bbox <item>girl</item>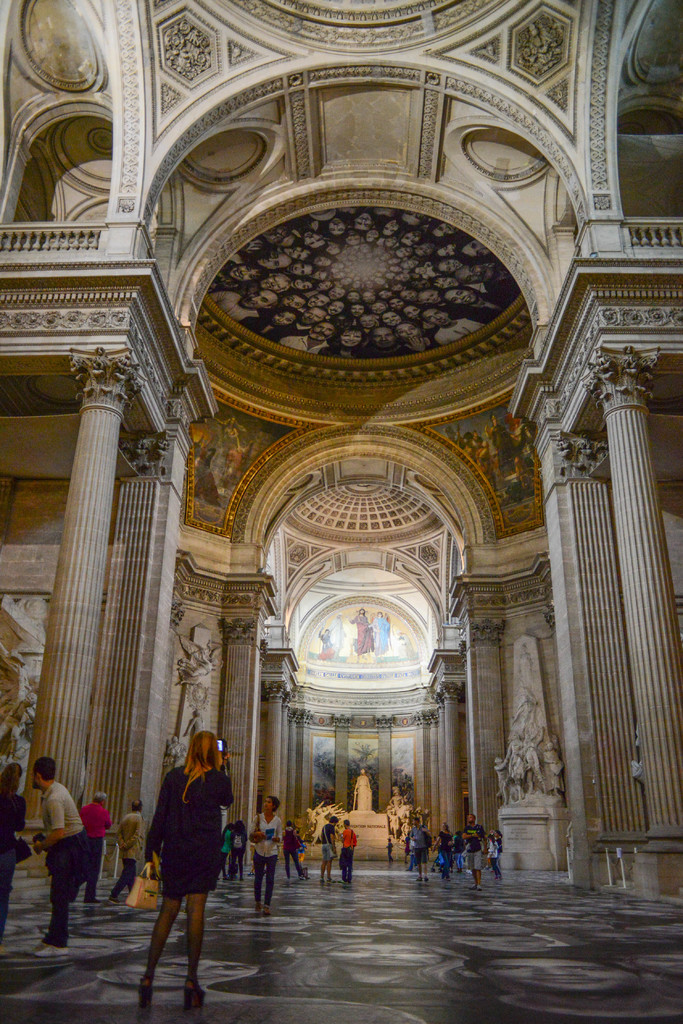
(left=497, top=828, right=502, bottom=868)
